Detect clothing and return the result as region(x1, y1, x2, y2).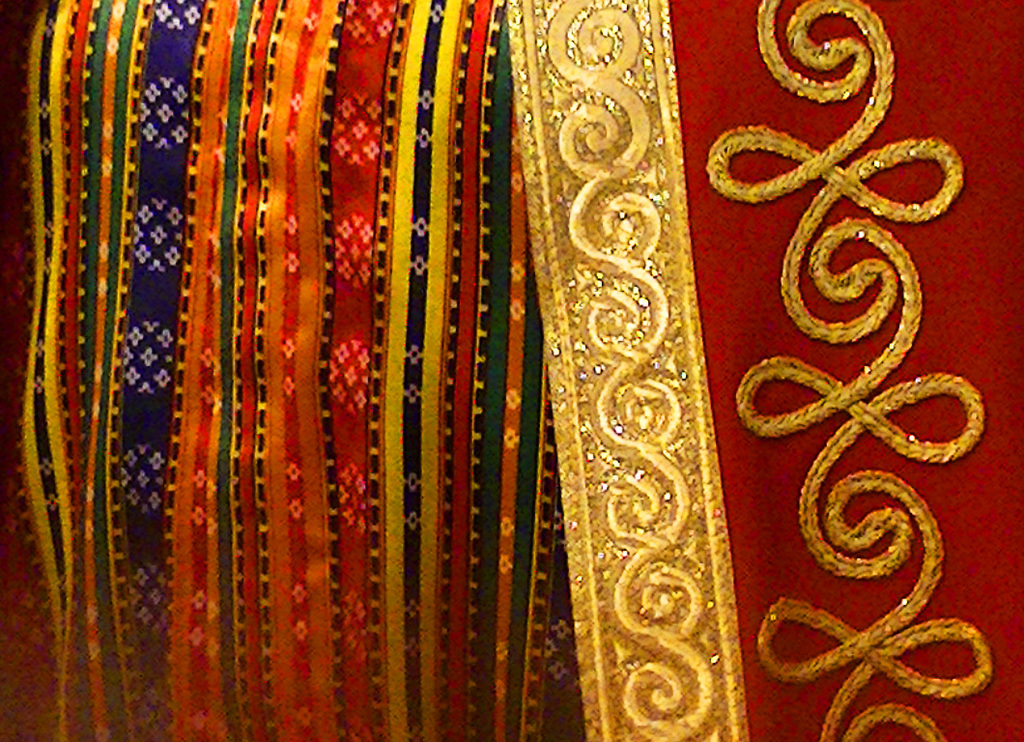
region(0, 0, 1023, 741).
